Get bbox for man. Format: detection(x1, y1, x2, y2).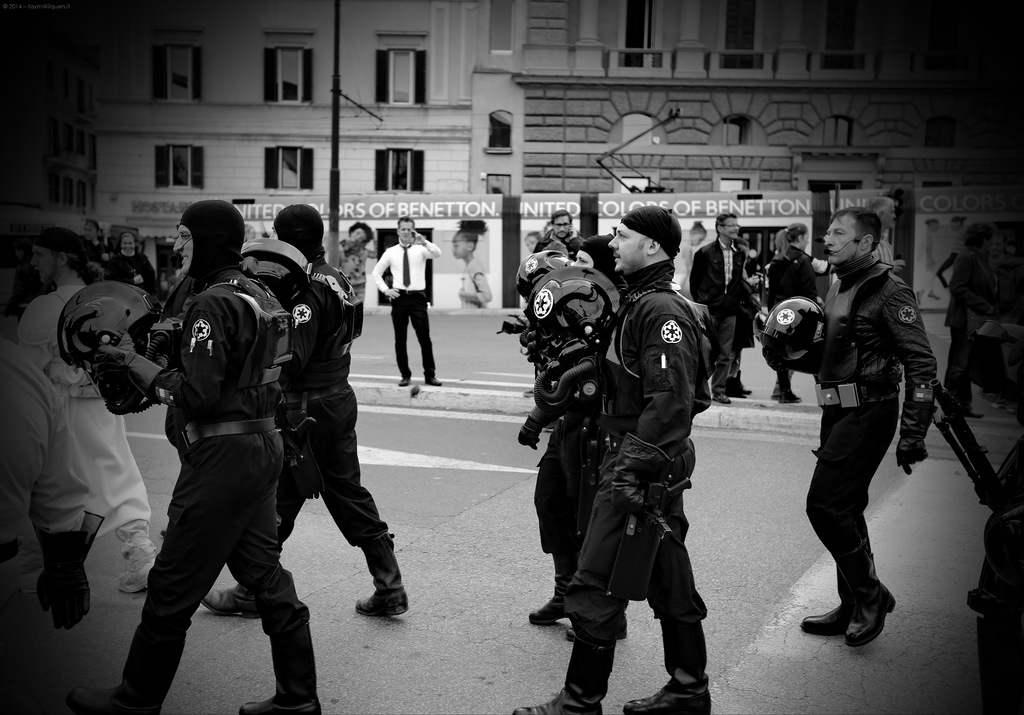
detection(13, 227, 161, 601).
